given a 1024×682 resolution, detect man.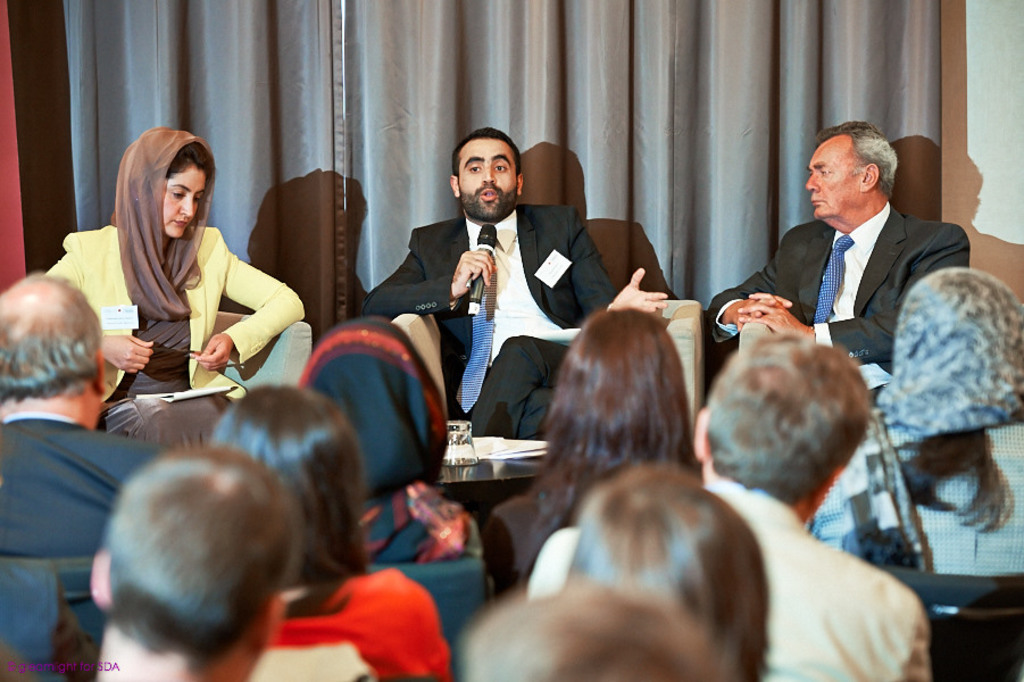
bbox=[746, 127, 990, 384].
